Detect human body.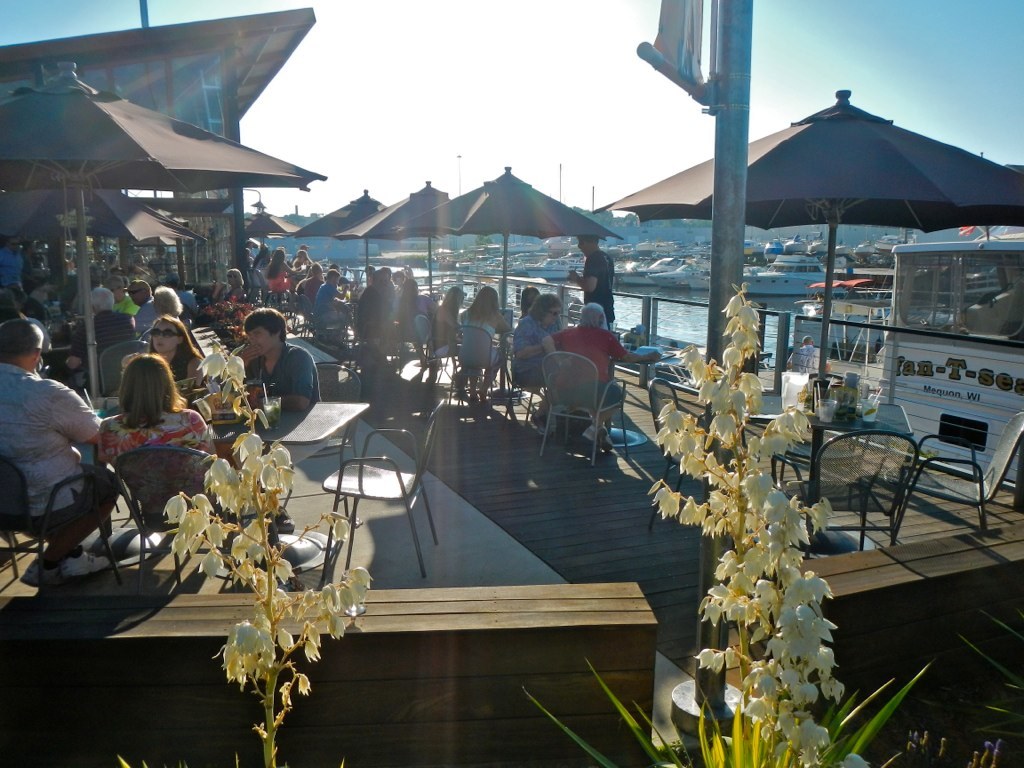
Detected at {"x1": 515, "y1": 290, "x2": 538, "y2": 311}.
